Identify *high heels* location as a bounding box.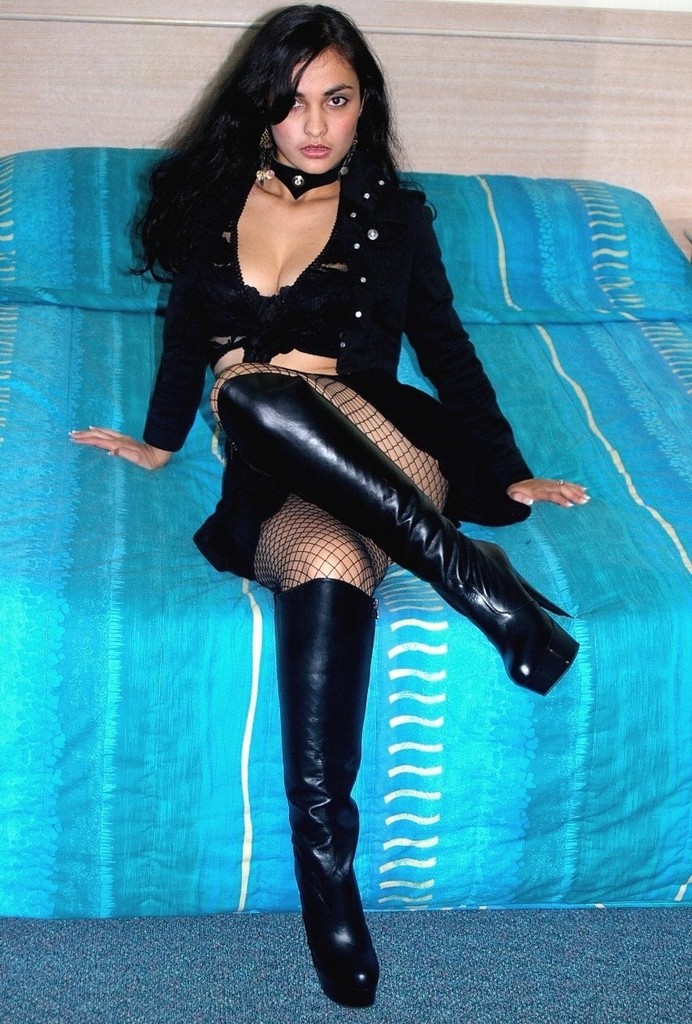
select_region(218, 377, 577, 701).
